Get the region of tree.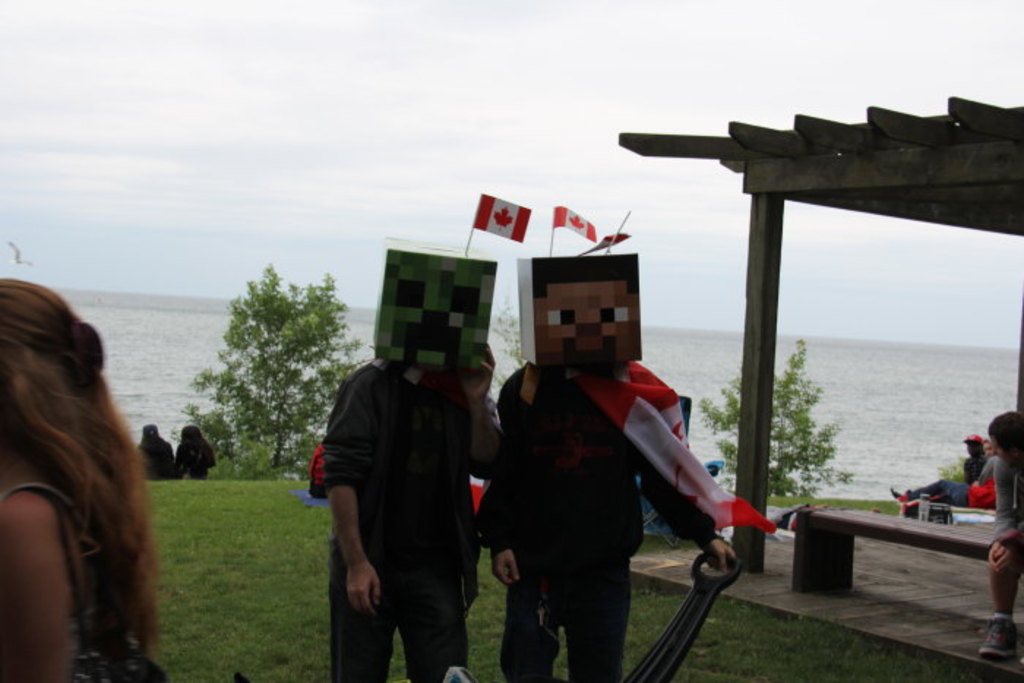
box(184, 253, 360, 467).
